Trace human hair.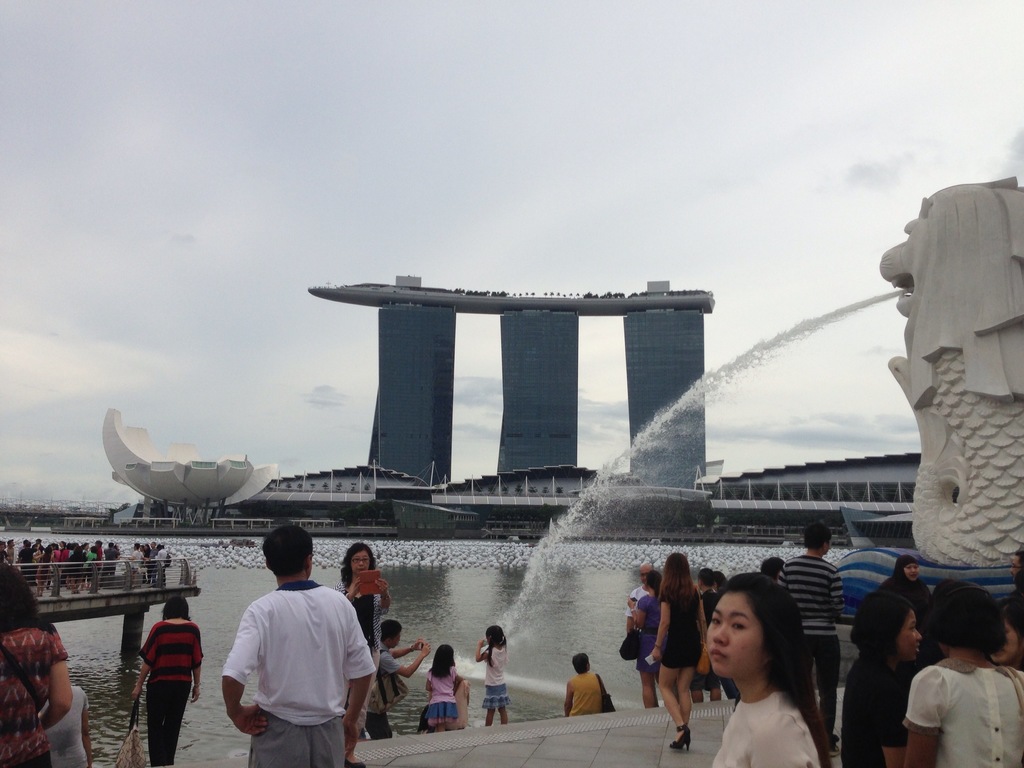
Traced to region(378, 618, 402, 642).
